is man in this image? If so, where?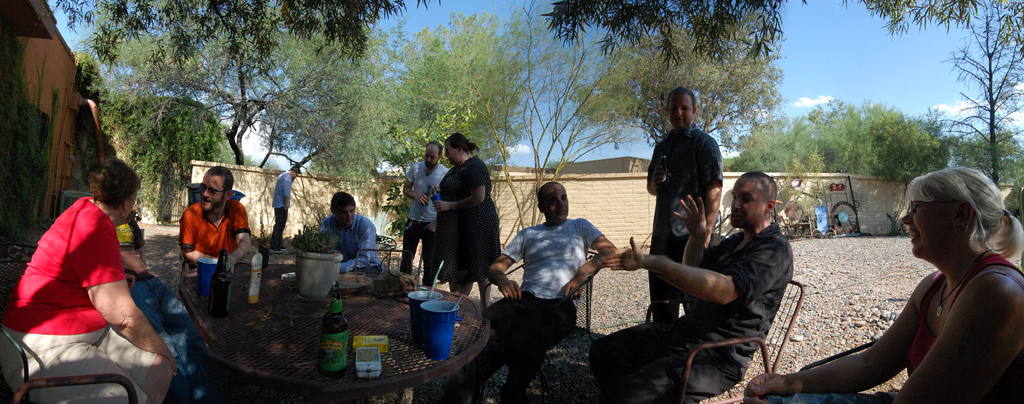
Yes, at pyautogui.locateOnScreen(273, 165, 303, 249).
